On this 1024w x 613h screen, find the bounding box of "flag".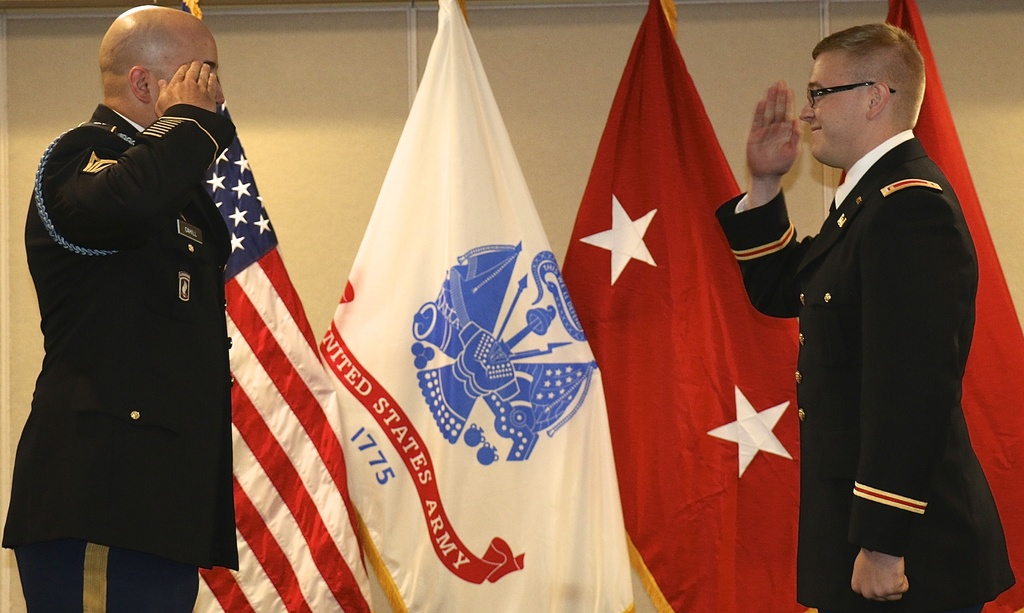
Bounding box: (left=318, top=0, right=651, bottom=612).
